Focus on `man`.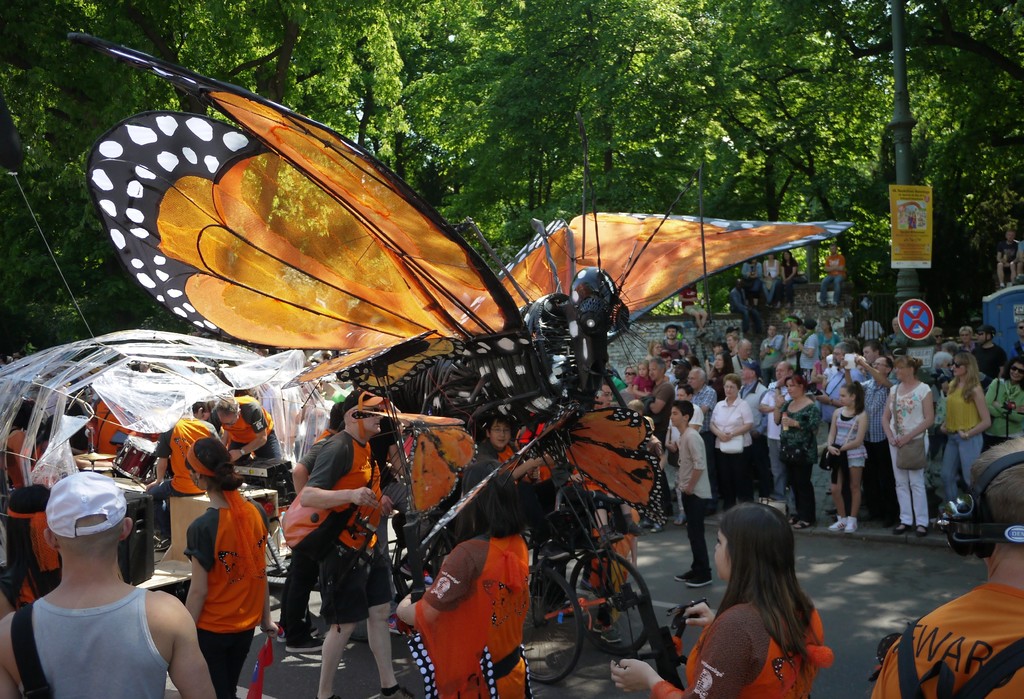
Focused at bbox=(146, 400, 221, 552).
